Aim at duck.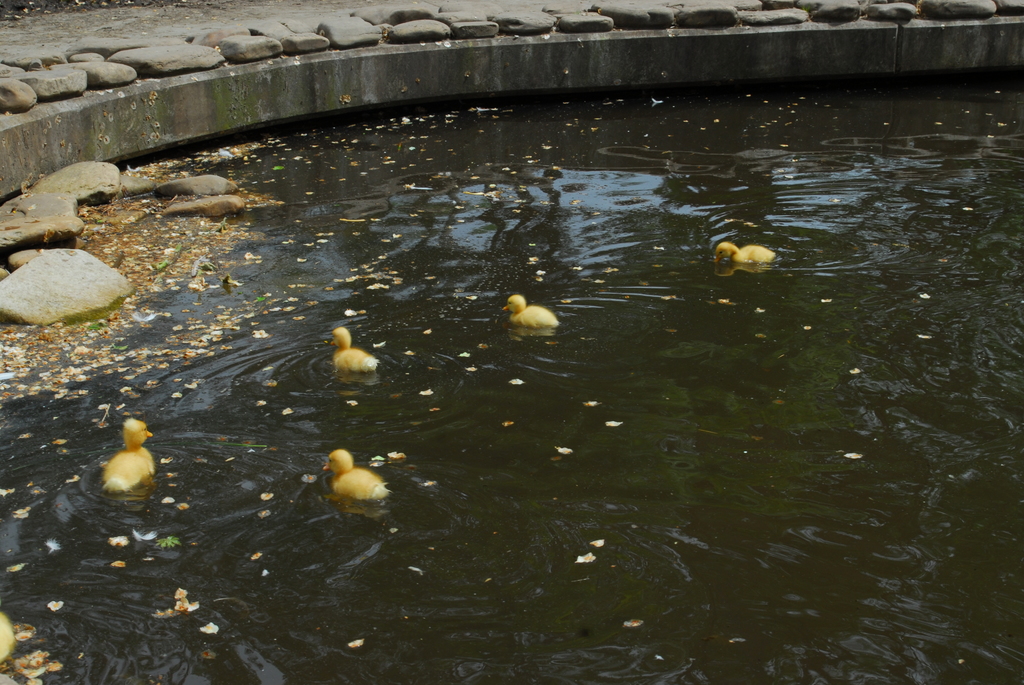
Aimed at l=329, t=325, r=383, b=375.
